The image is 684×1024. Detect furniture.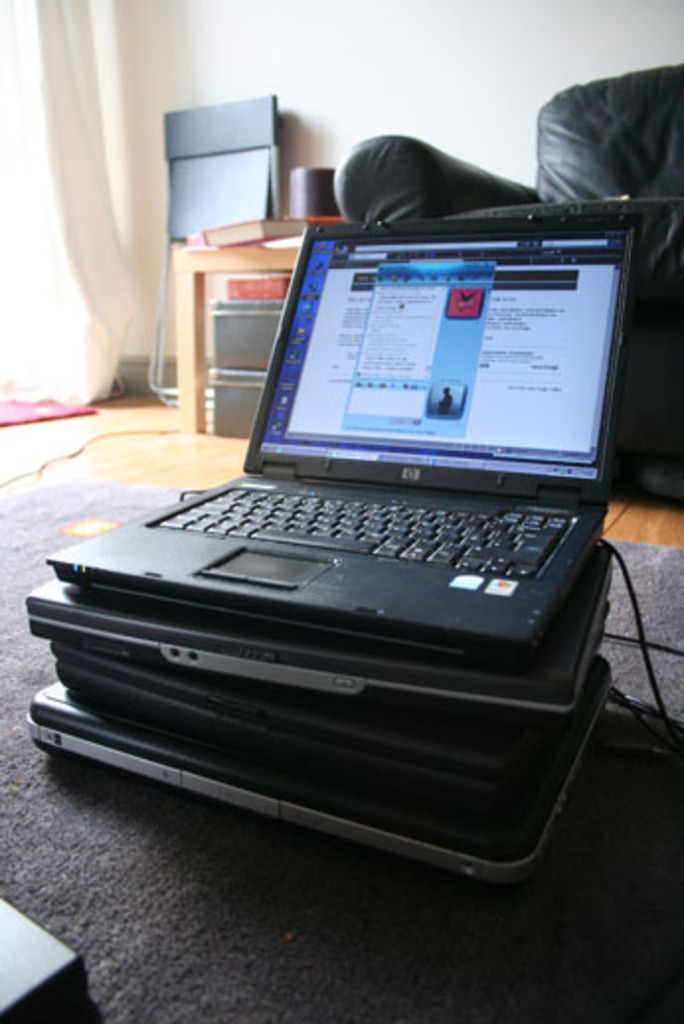
Detection: pyautogui.locateOnScreen(332, 63, 682, 502).
